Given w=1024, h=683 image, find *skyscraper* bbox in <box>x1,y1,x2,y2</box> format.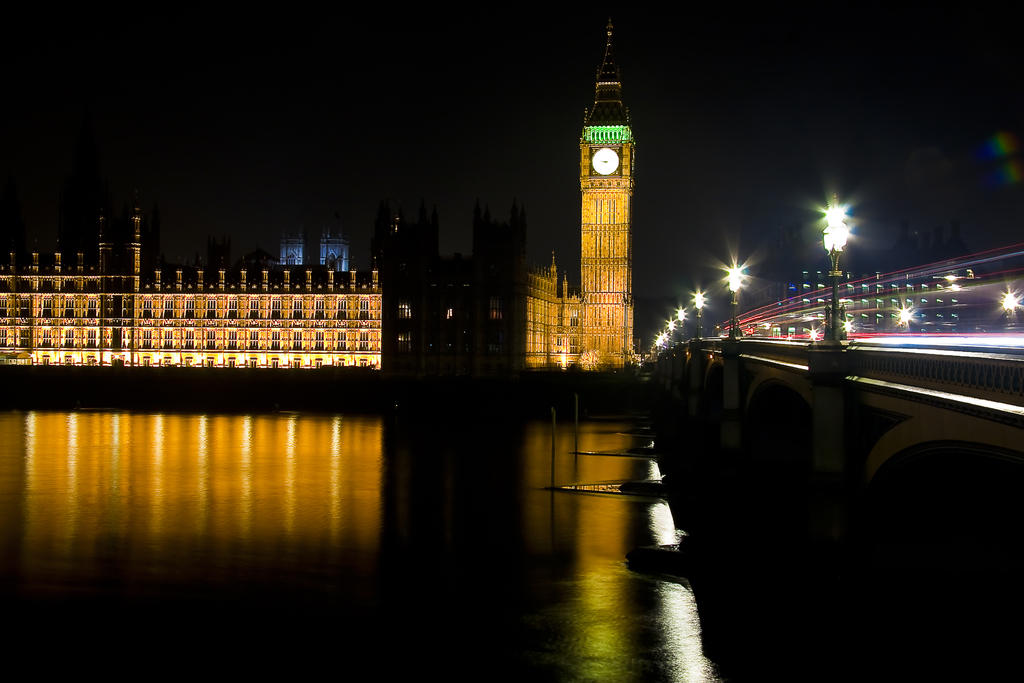
<box>512,17,642,375</box>.
